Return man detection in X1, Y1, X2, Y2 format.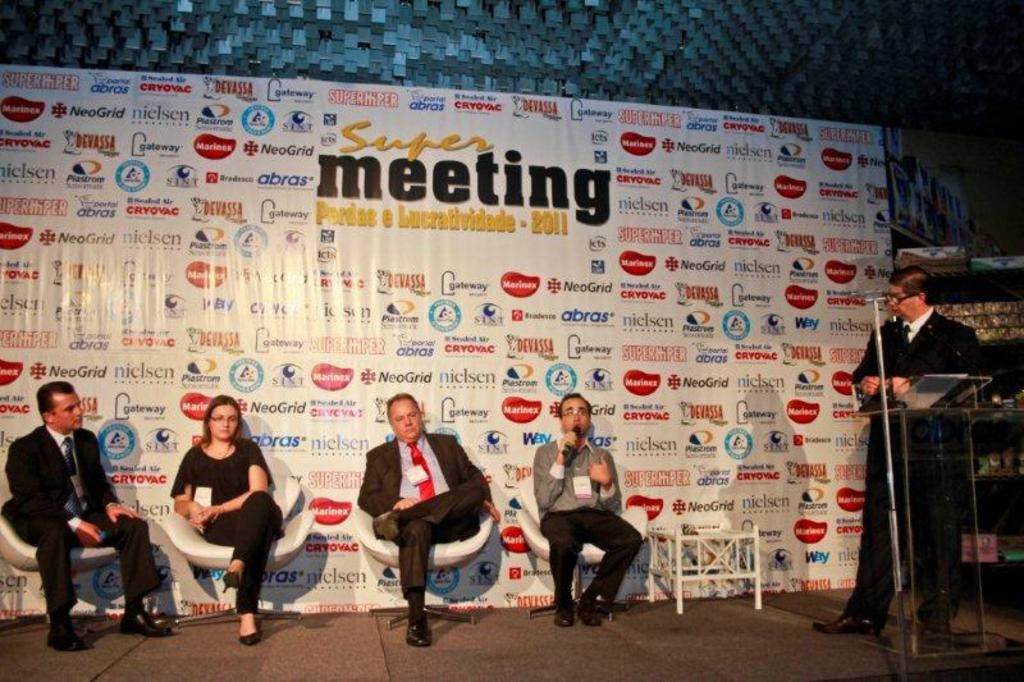
8, 388, 133, 650.
